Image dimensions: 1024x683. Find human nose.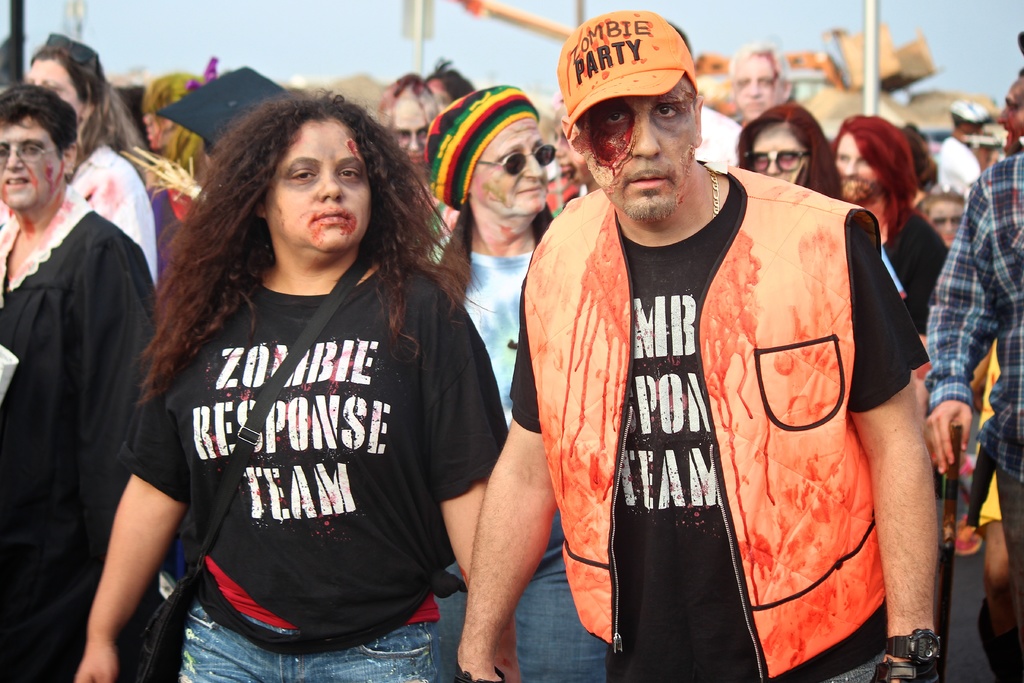
Rect(316, 169, 344, 202).
